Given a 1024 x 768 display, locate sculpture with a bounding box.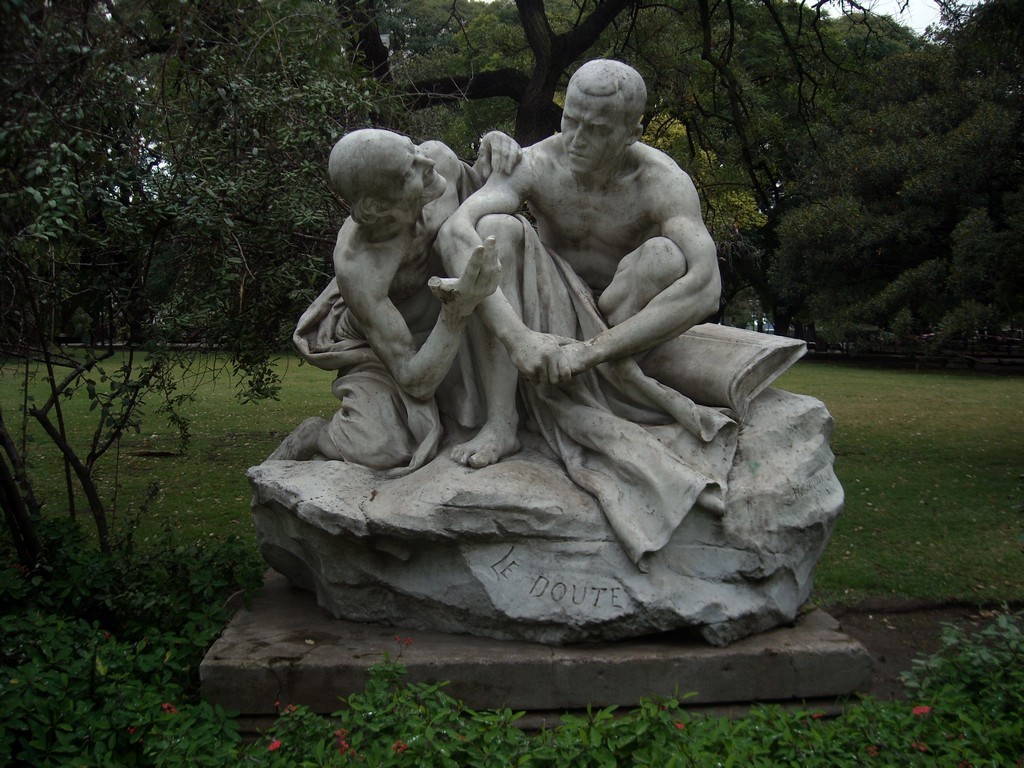
Located: x1=428, y1=59, x2=735, y2=444.
